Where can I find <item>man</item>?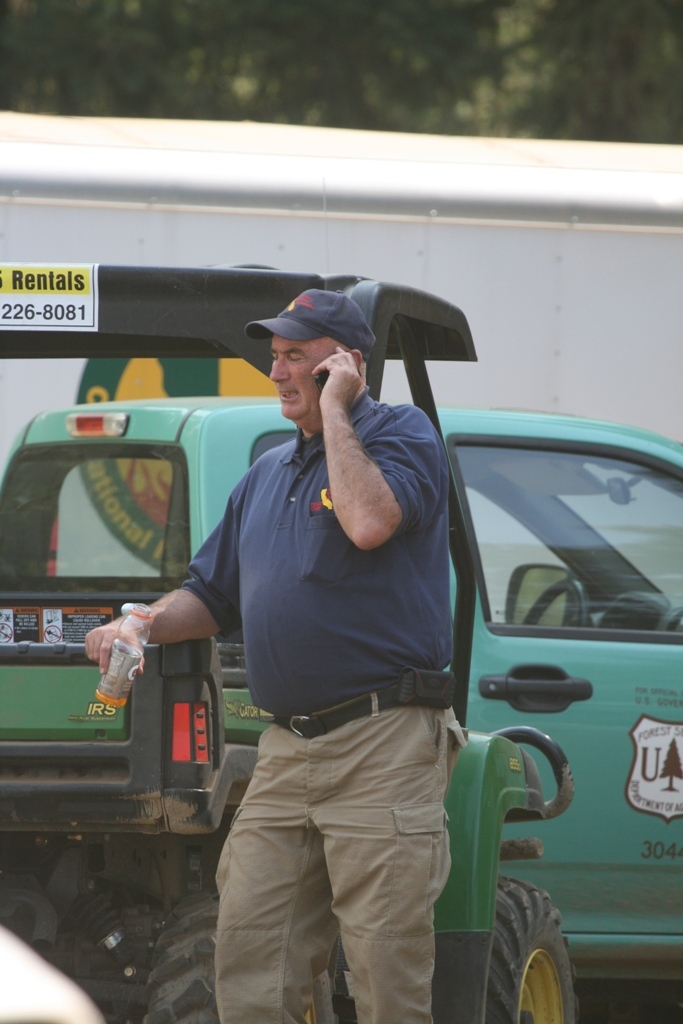
You can find it at {"left": 85, "top": 289, "right": 465, "bottom": 1023}.
